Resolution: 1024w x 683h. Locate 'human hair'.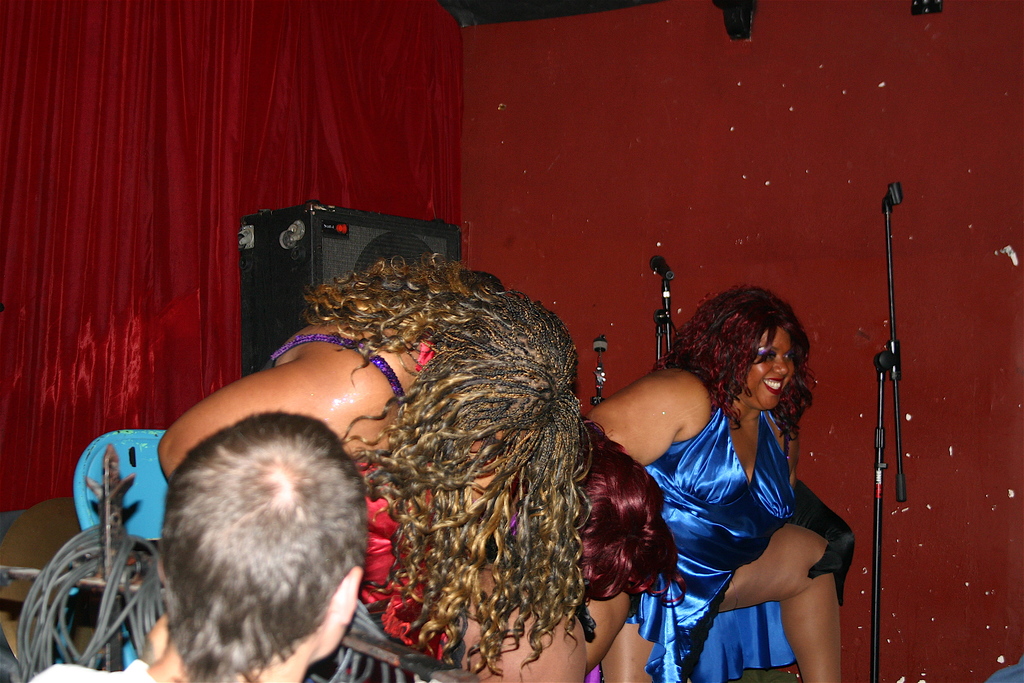
box=[294, 252, 593, 677].
